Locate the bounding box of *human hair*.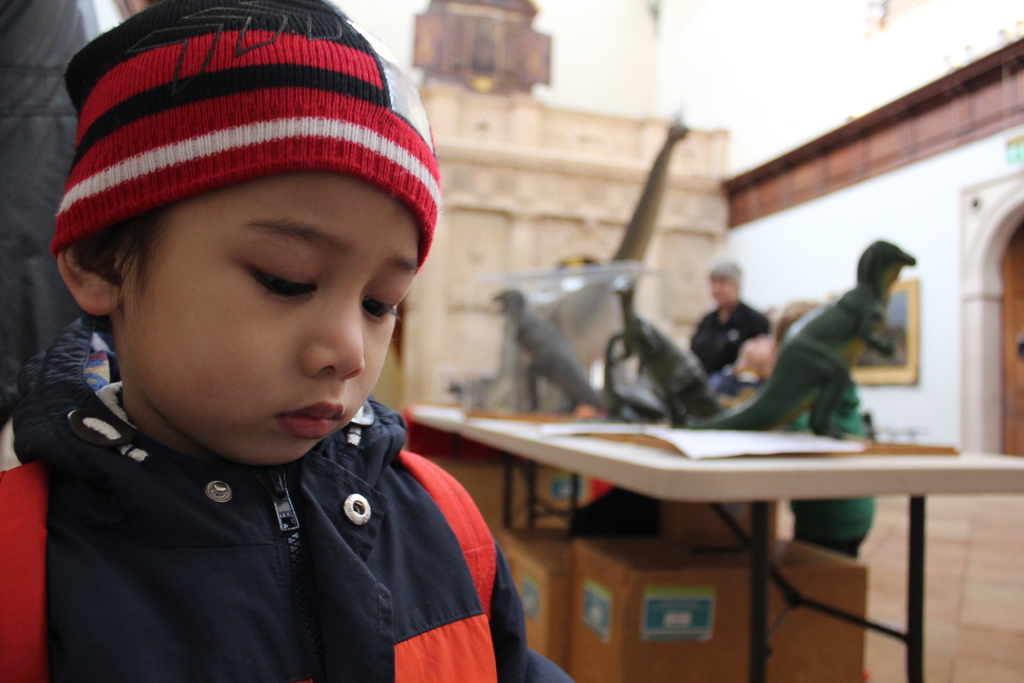
Bounding box: [79, 201, 178, 298].
